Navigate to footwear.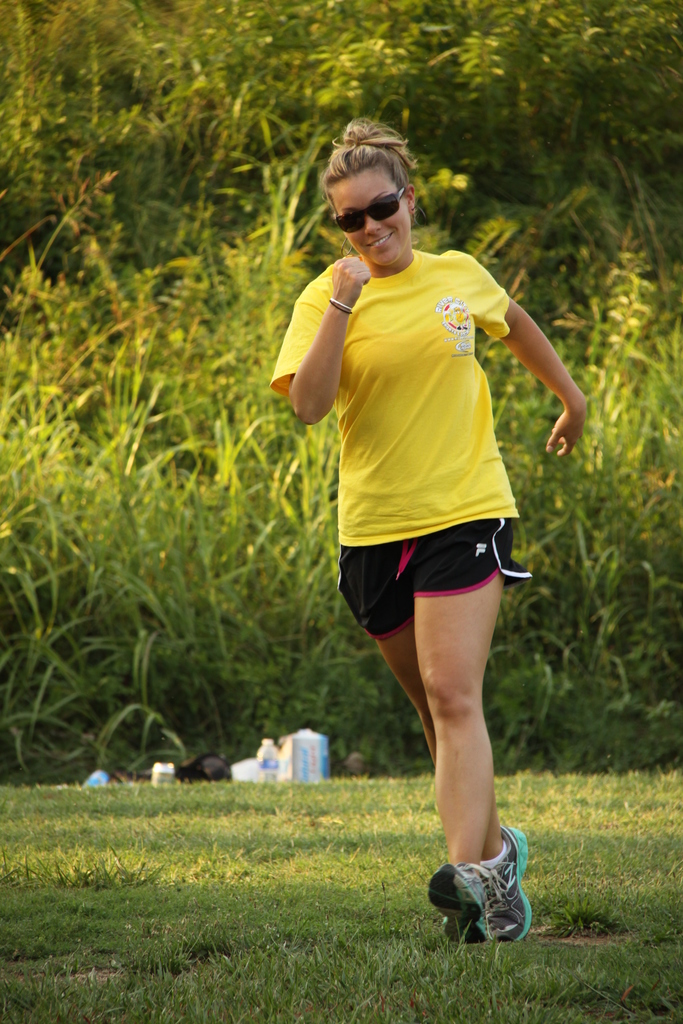
Navigation target: <box>482,827,532,944</box>.
